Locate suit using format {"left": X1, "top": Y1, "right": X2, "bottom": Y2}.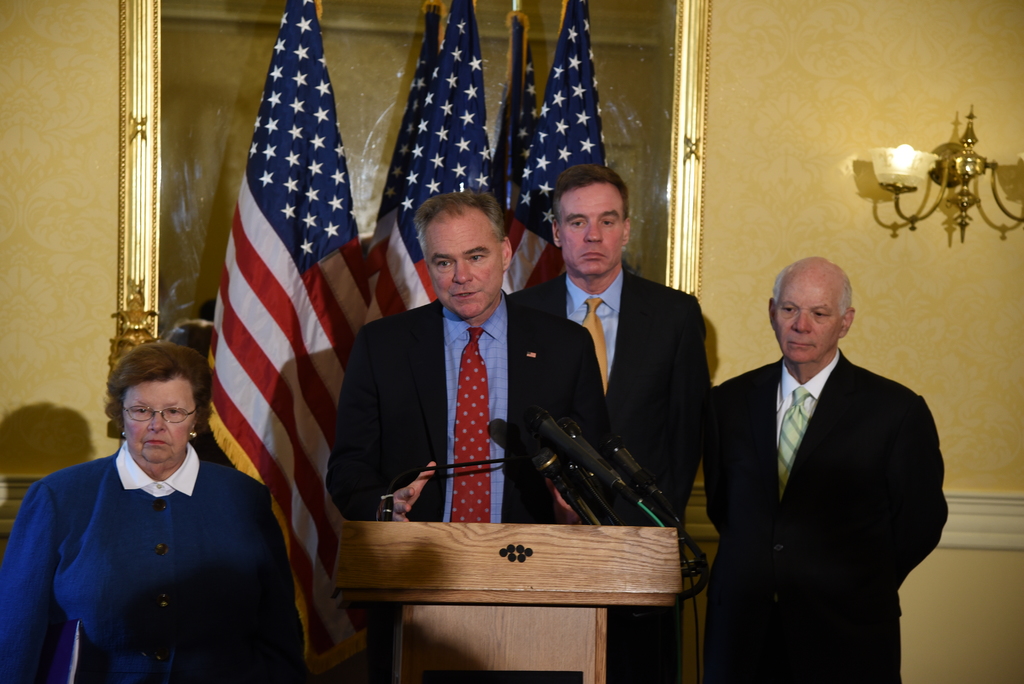
{"left": 508, "top": 272, "right": 715, "bottom": 683}.
